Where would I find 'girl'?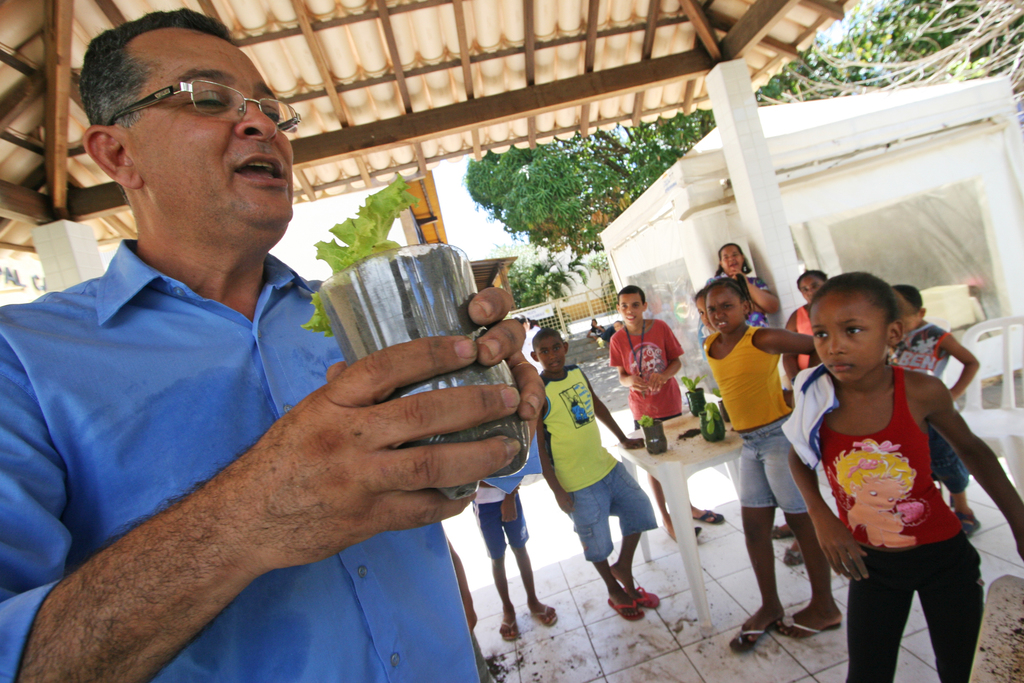
At [x1=692, y1=293, x2=712, y2=333].
